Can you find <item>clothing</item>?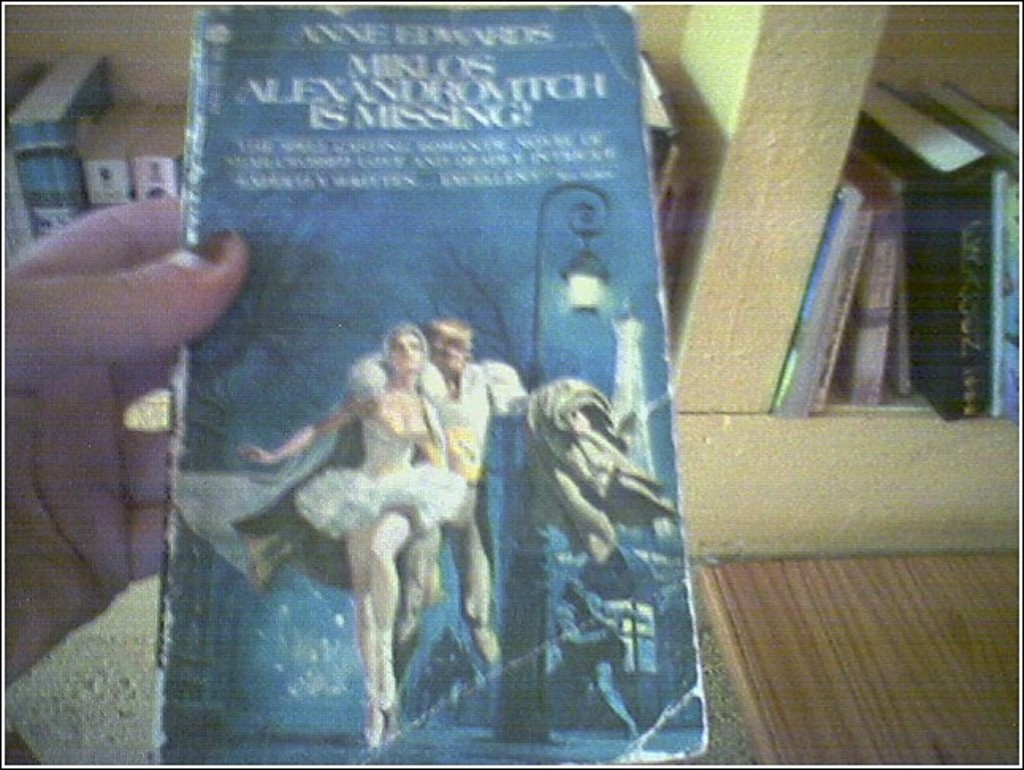
Yes, bounding box: x1=166, y1=322, x2=471, y2=589.
